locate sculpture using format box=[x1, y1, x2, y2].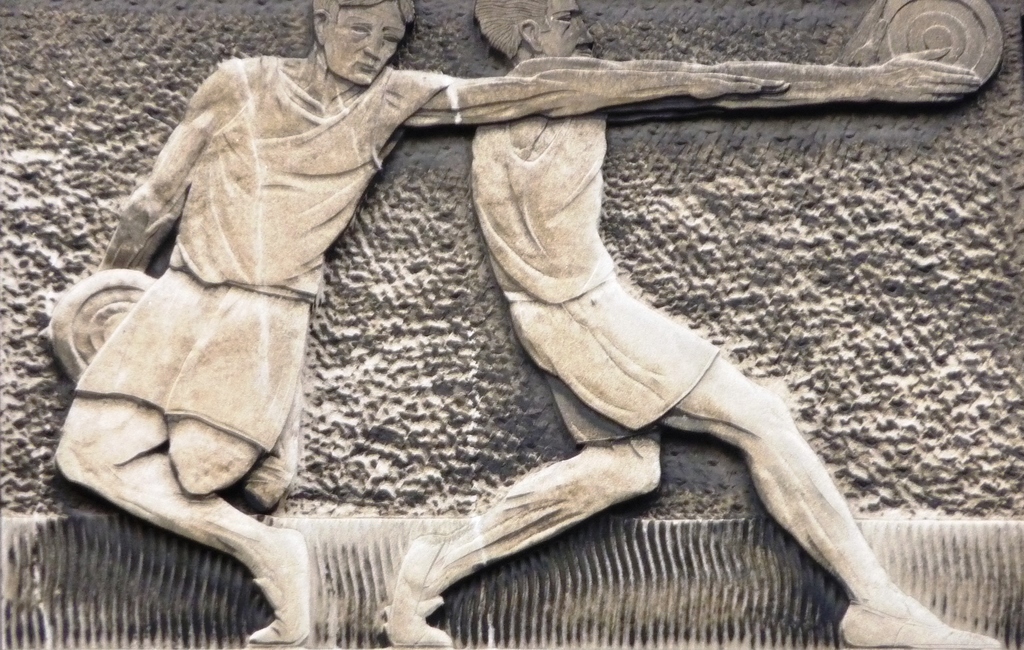
box=[379, 0, 1002, 646].
